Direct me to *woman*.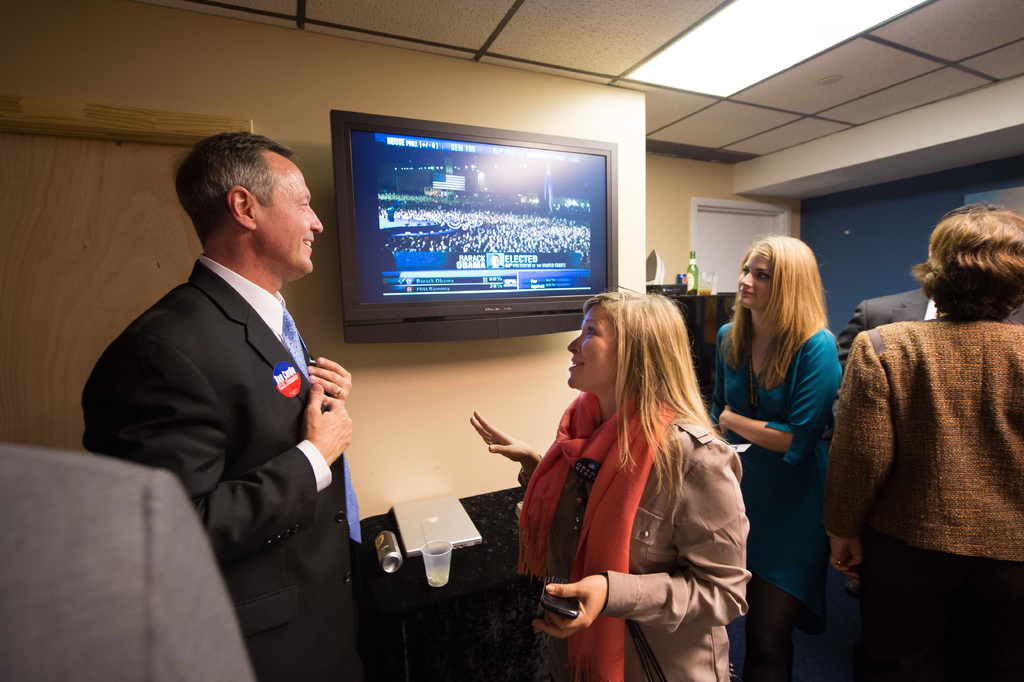
Direction: <box>699,235,844,681</box>.
